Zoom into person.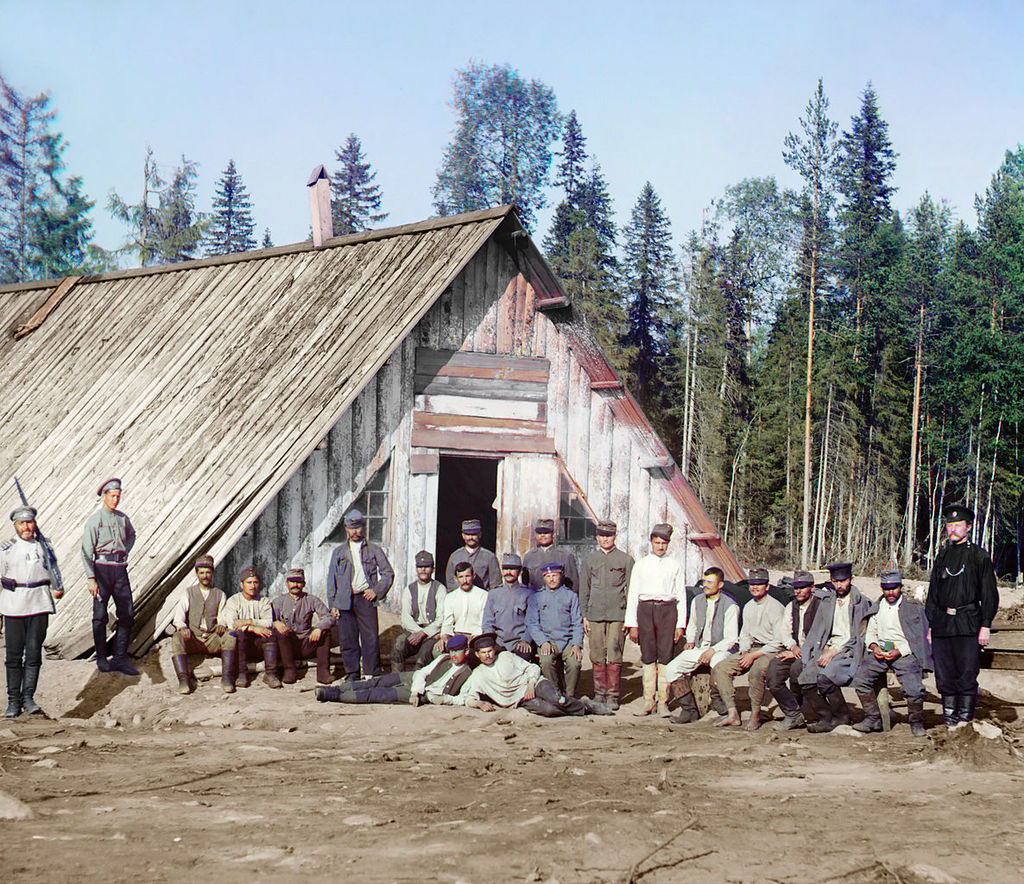
Zoom target: box(850, 565, 932, 733).
